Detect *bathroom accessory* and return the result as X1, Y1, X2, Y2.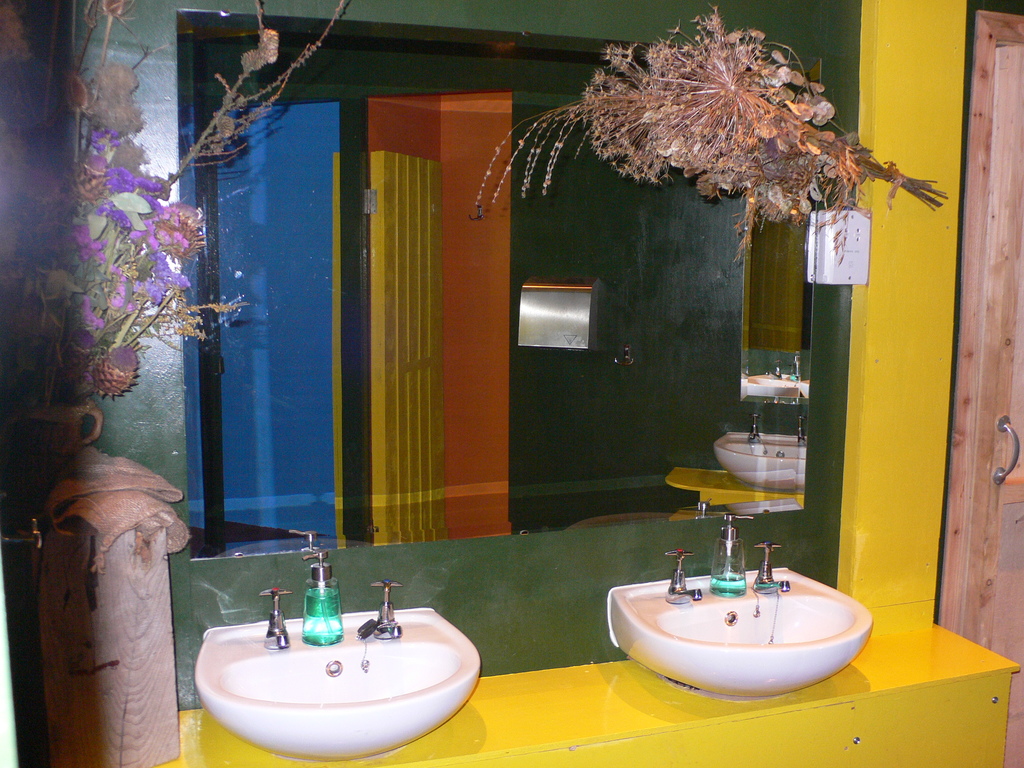
752, 541, 789, 594.
